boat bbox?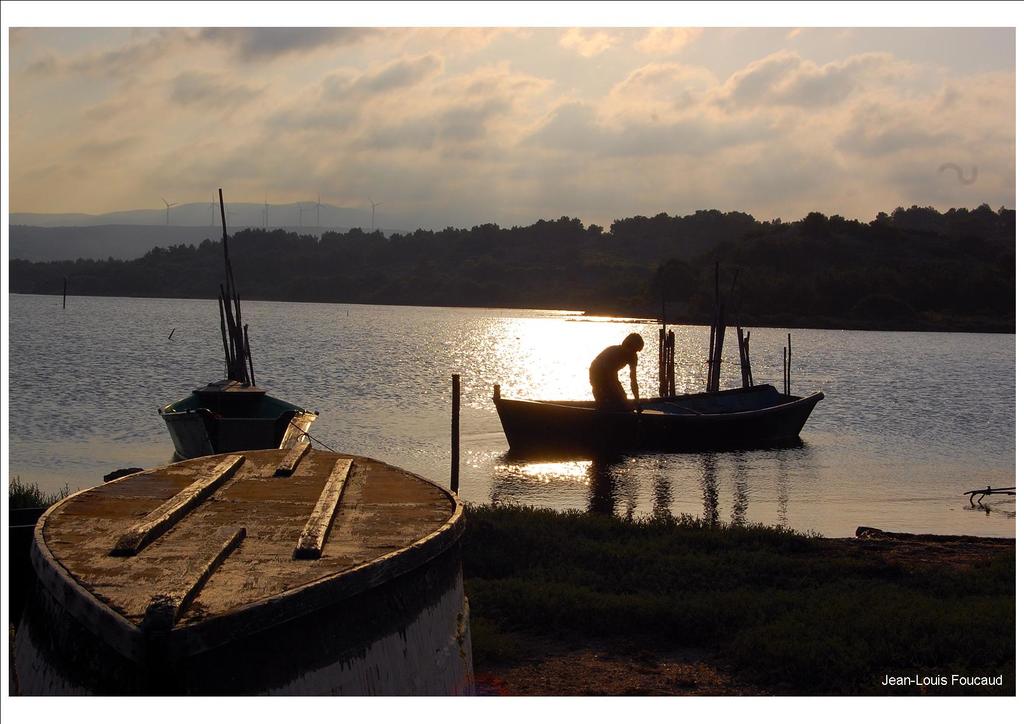
crop(467, 325, 860, 461)
